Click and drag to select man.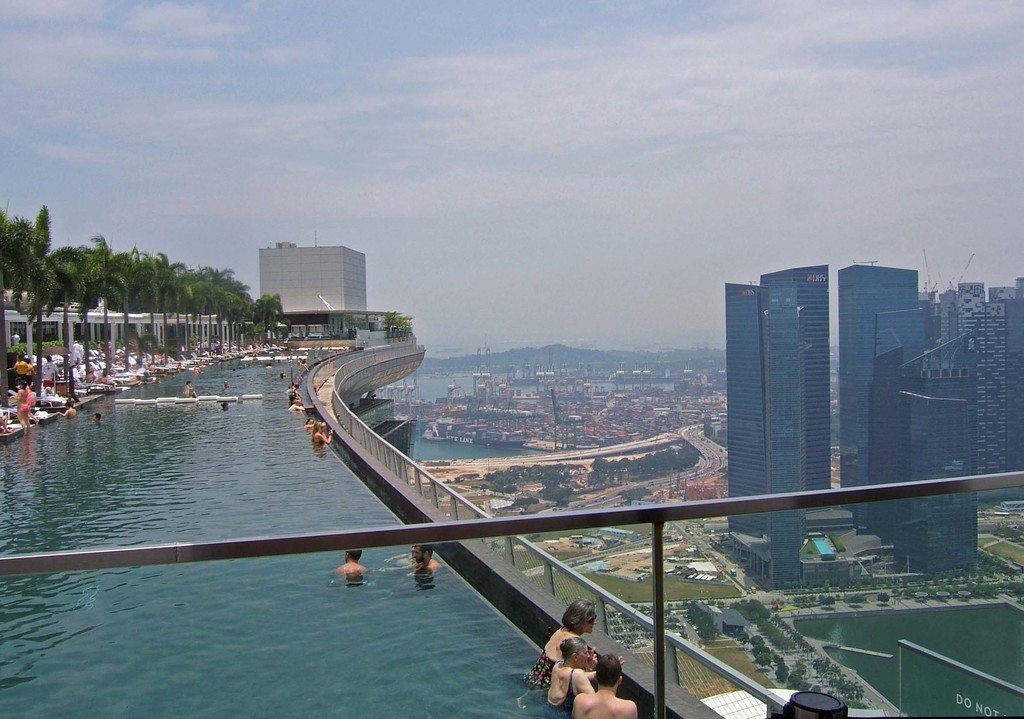
Selection: (left=329, top=545, right=371, bottom=577).
